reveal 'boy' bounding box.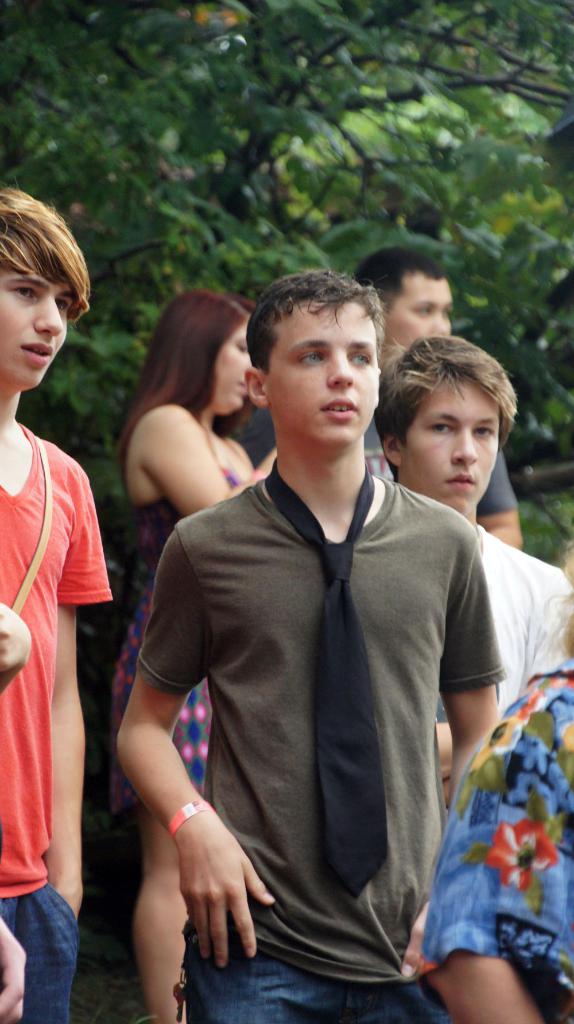
Revealed: [0,190,112,1022].
